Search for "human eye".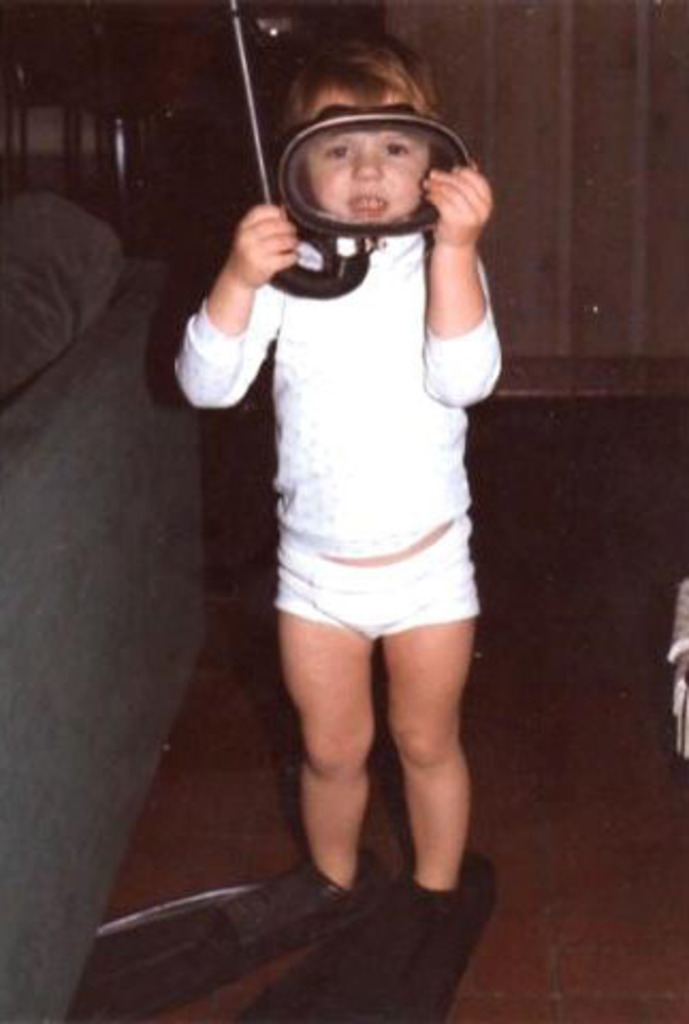
Found at <region>322, 143, 352, 164</region>.
